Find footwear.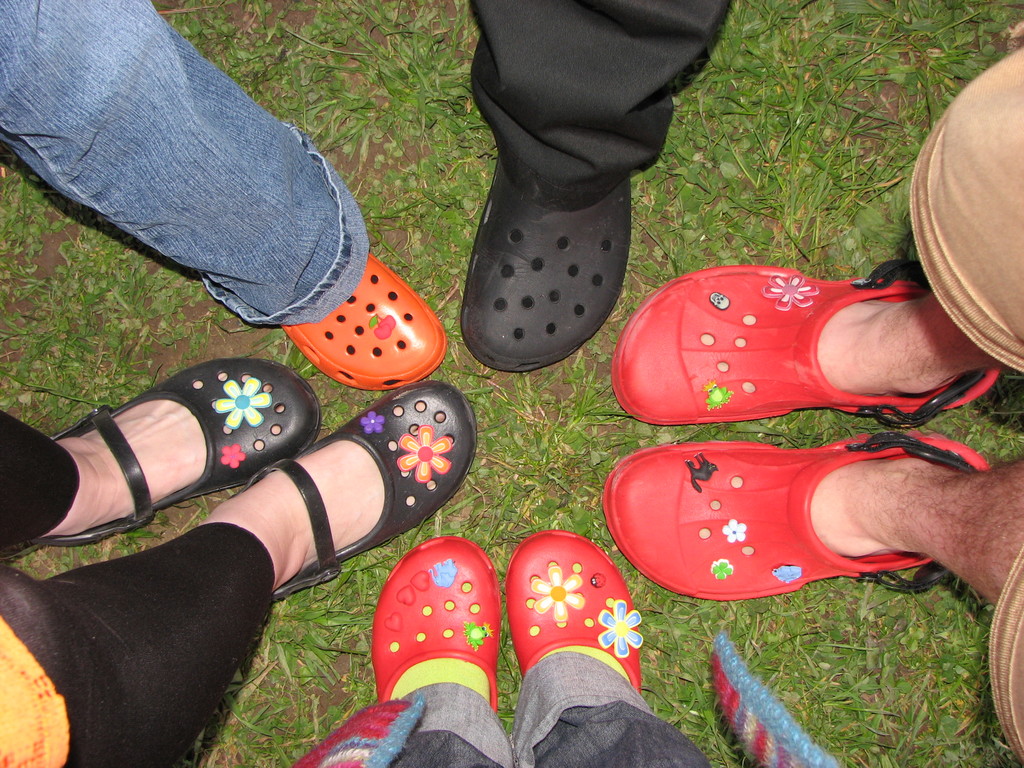
(495, 527, 642, 691).
